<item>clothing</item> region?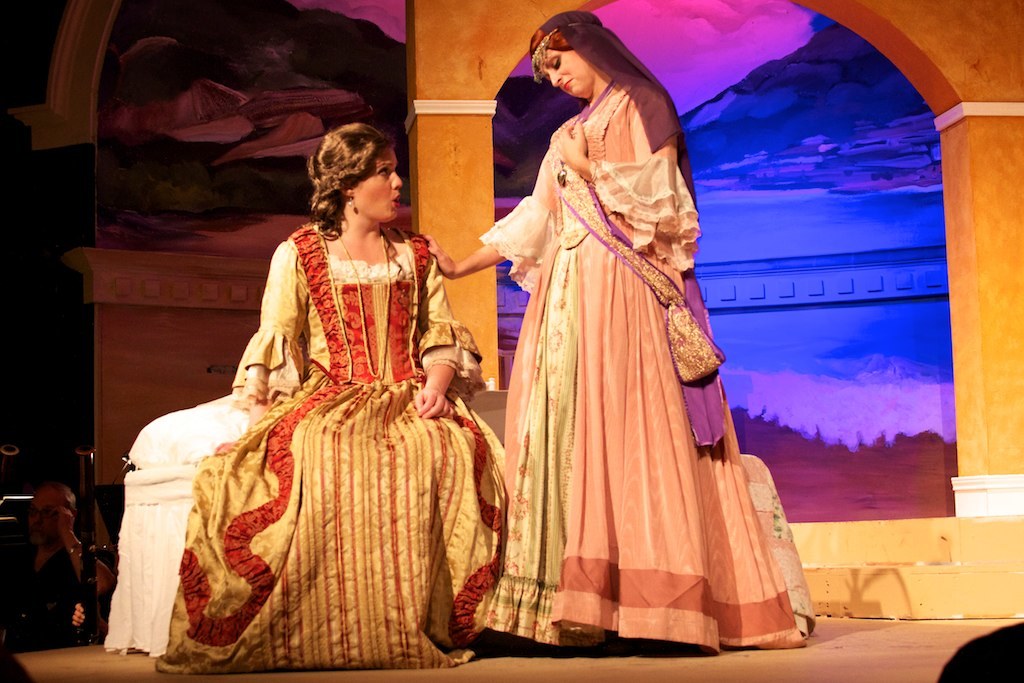
[149,217,508,666]
